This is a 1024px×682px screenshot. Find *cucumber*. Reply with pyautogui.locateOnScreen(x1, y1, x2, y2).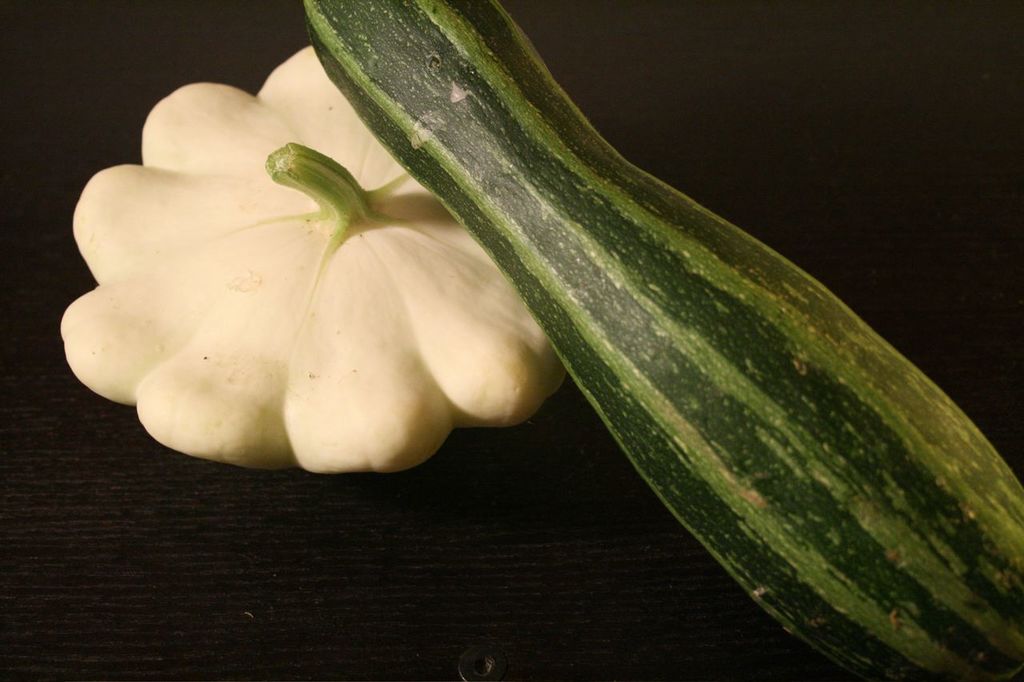
pyautogui.locateOnScreen(247, 0, 1014, 642).
